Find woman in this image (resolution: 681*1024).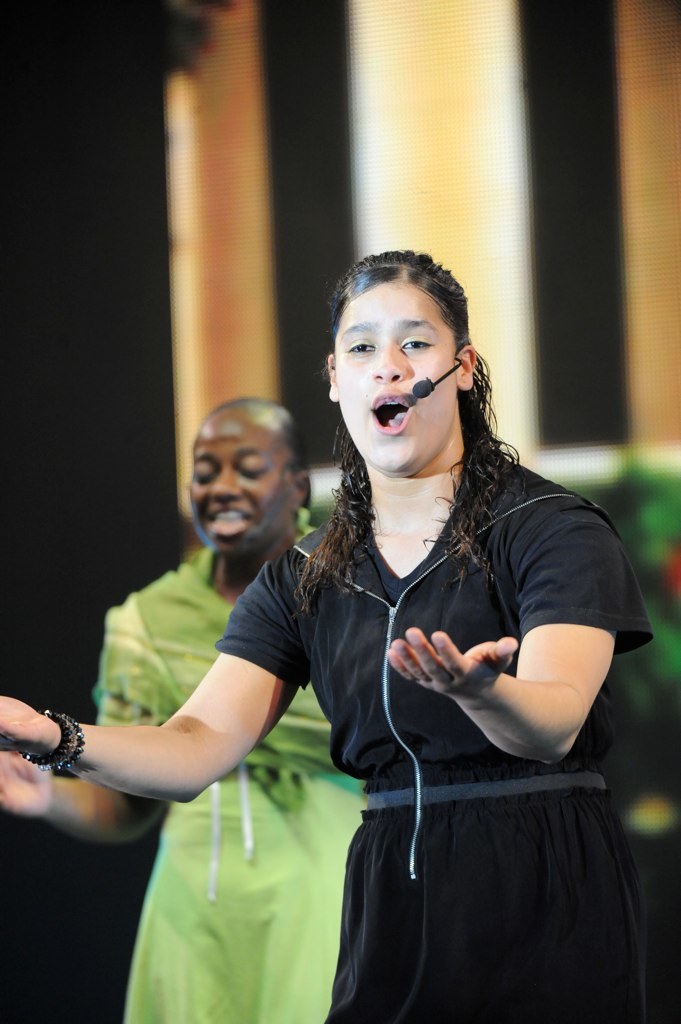
pyautogui.locateOnScreen(0, 393, 365, 1023).
